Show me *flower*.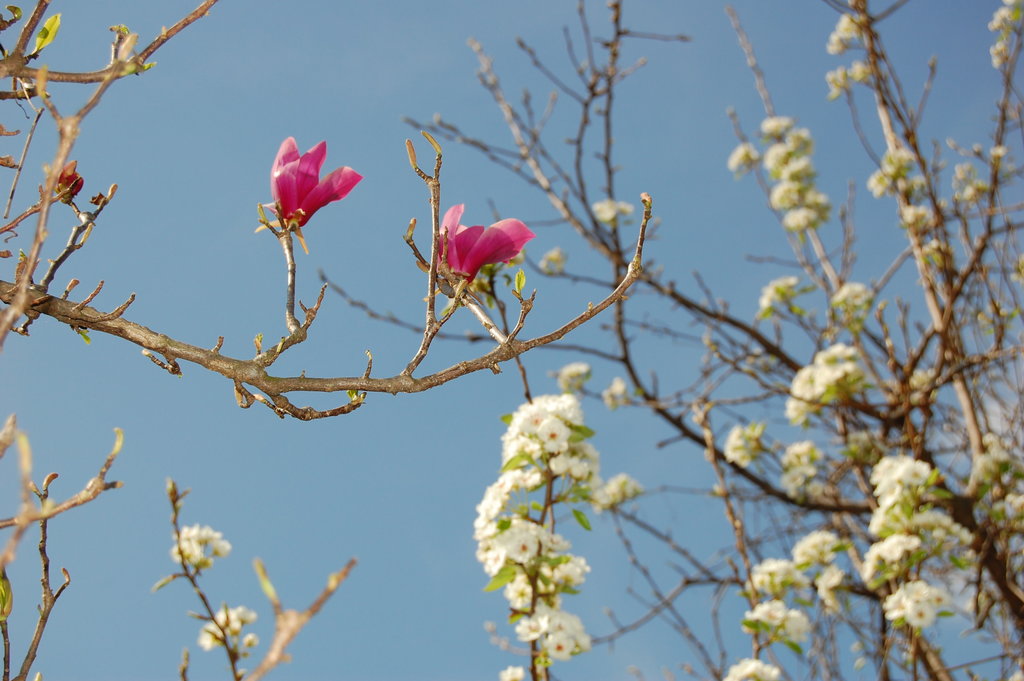
*flower* is here: 754/604/812/655.
